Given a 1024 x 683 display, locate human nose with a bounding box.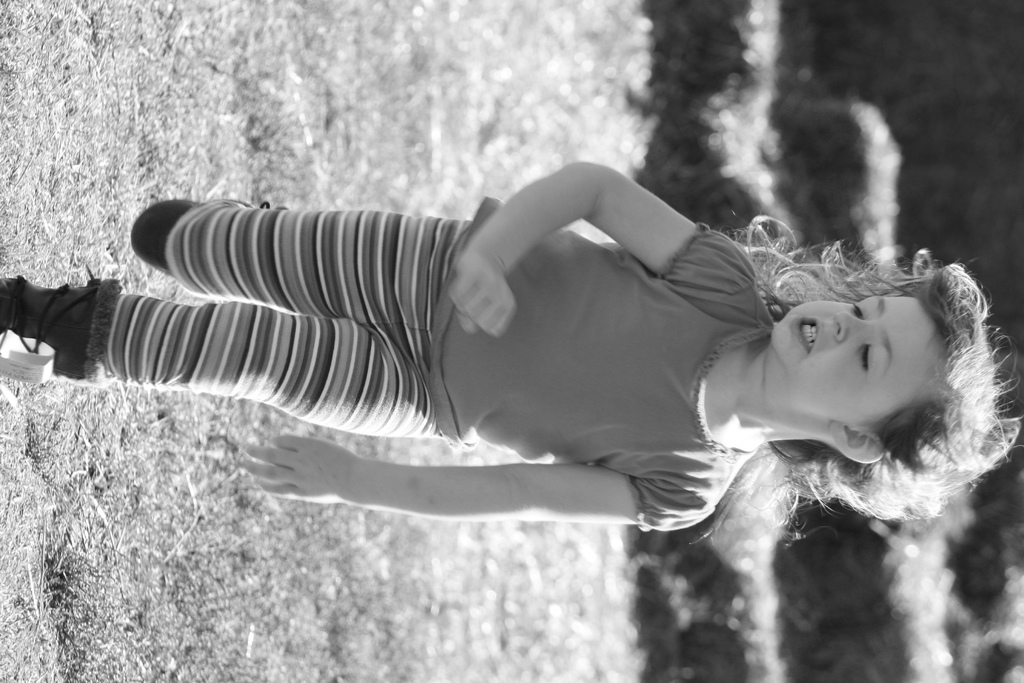
Located: 833, 306, 876, 340.
